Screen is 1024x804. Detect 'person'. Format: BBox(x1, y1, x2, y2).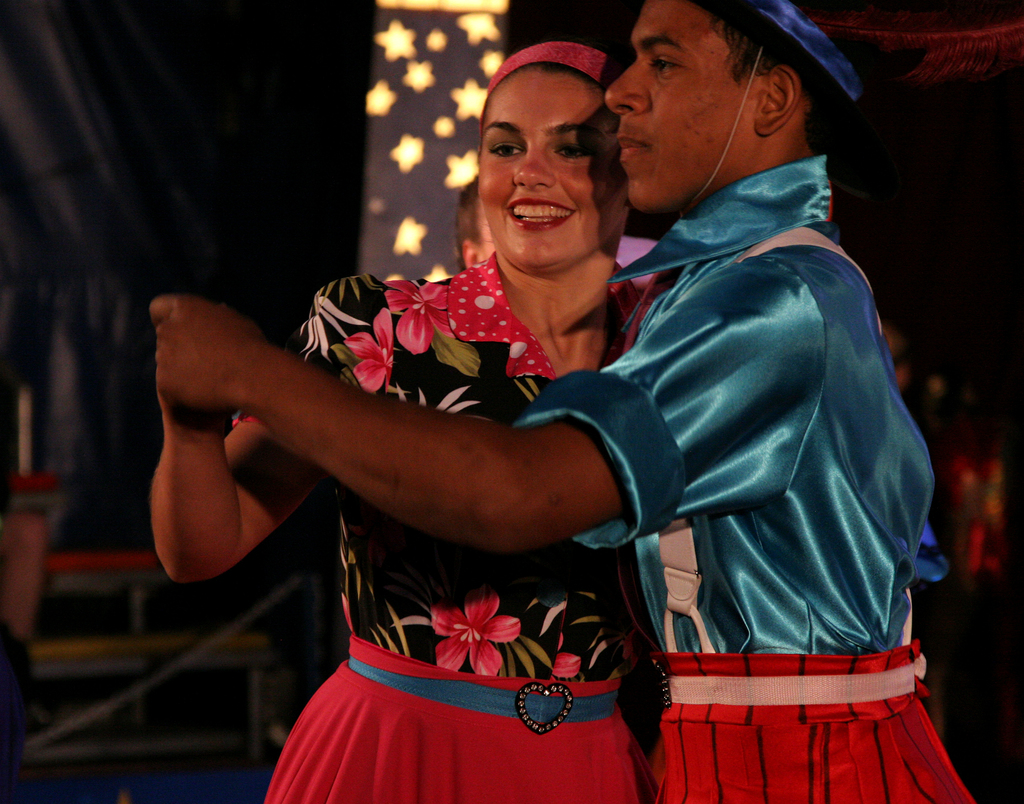
BBox(456, 172, 493, 268).
